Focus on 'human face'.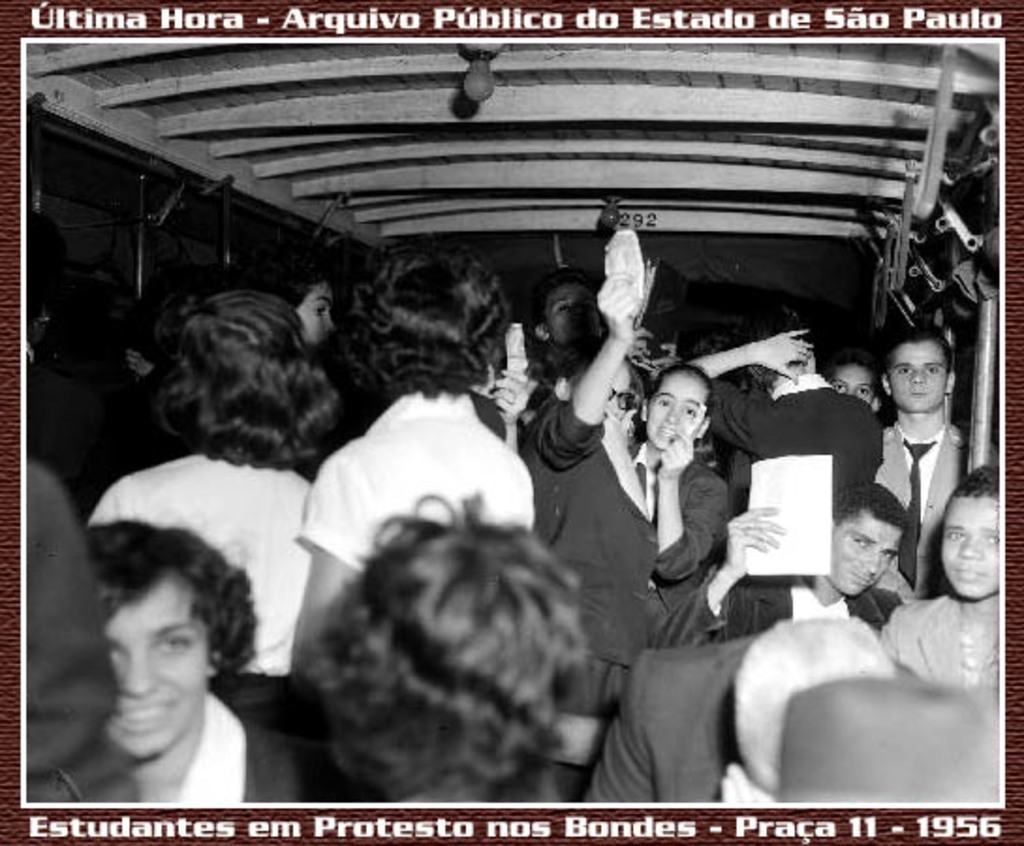
Focused at (x1=543, y1=288, x2=588, y2=344).
